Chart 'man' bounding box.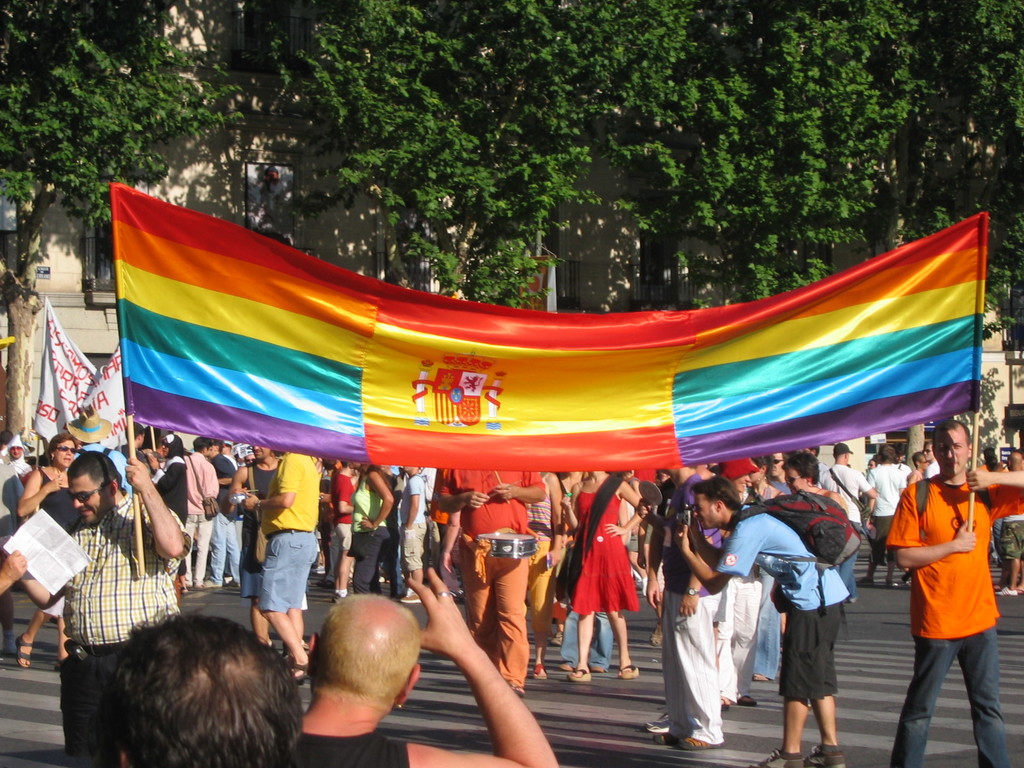
Charted: l=521, t=466, r=570, b=695.
